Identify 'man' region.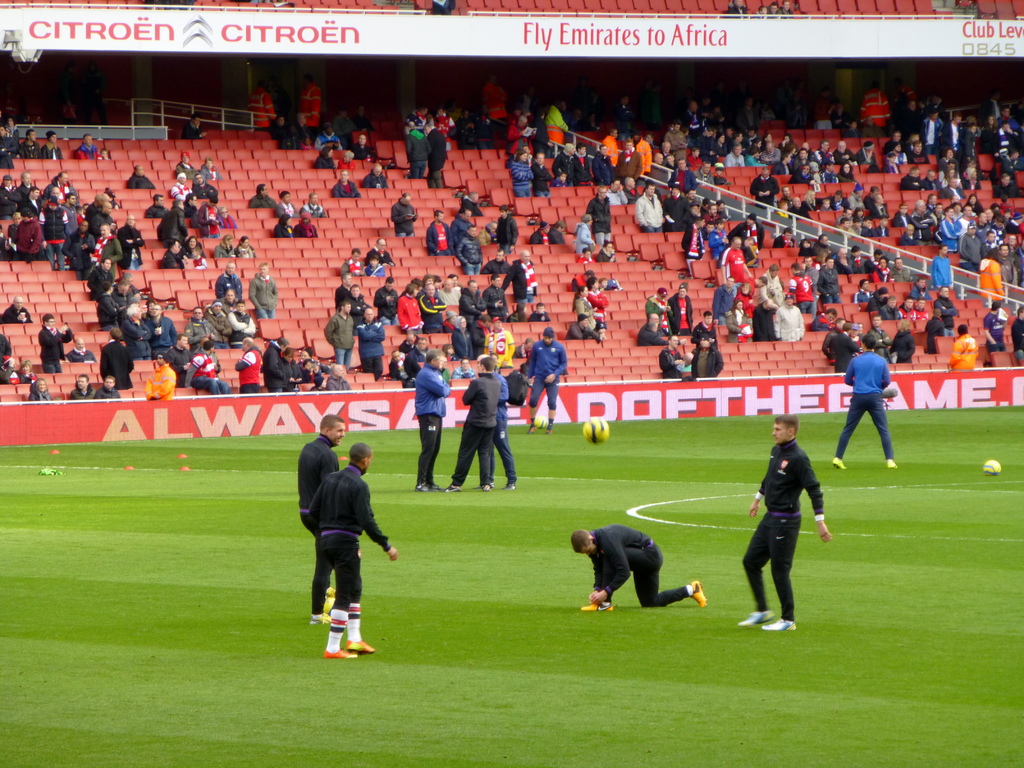
Region: bbox=(65, 333, 95, 357).
